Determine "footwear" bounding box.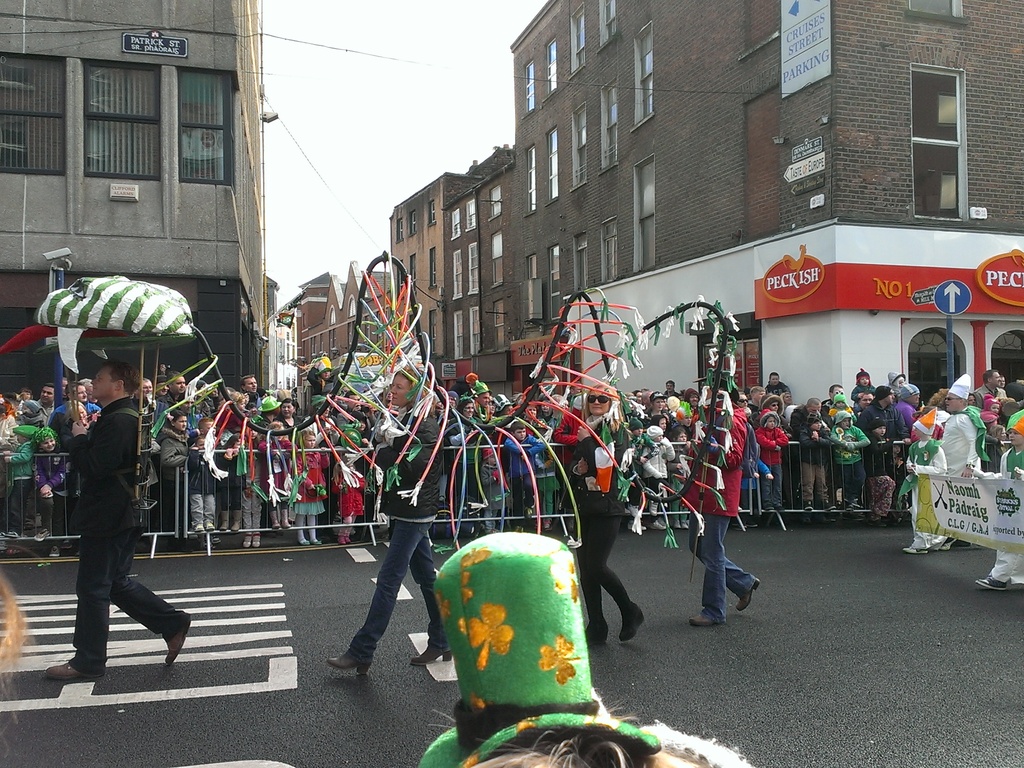
Determined: rect(648, 519, 666, 530).
